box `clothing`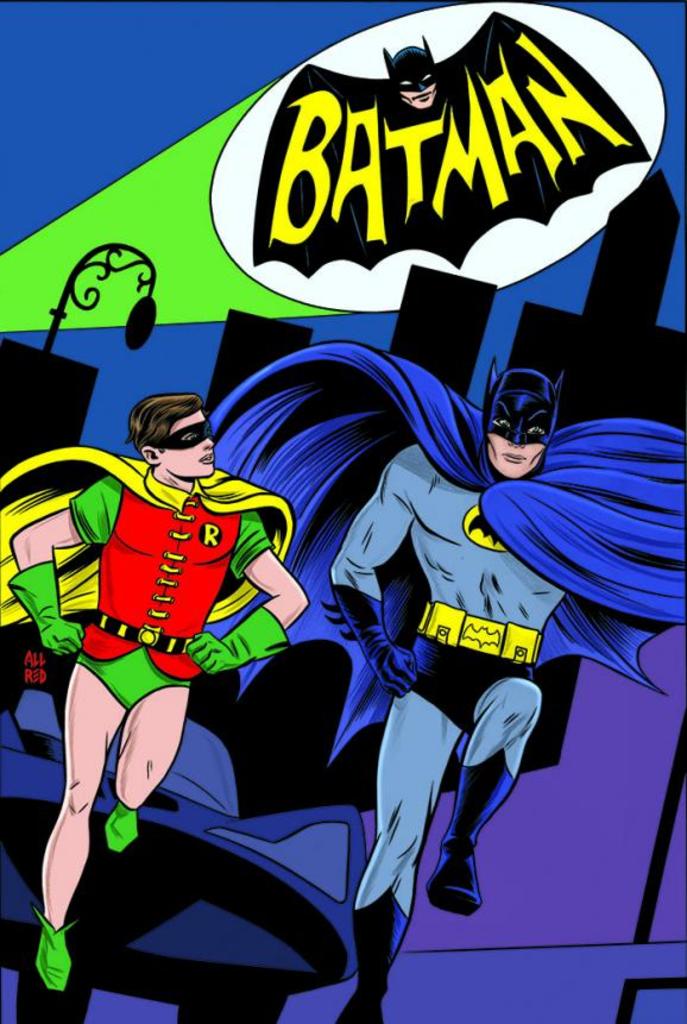
bbox=(65, 438, 303, 722)
